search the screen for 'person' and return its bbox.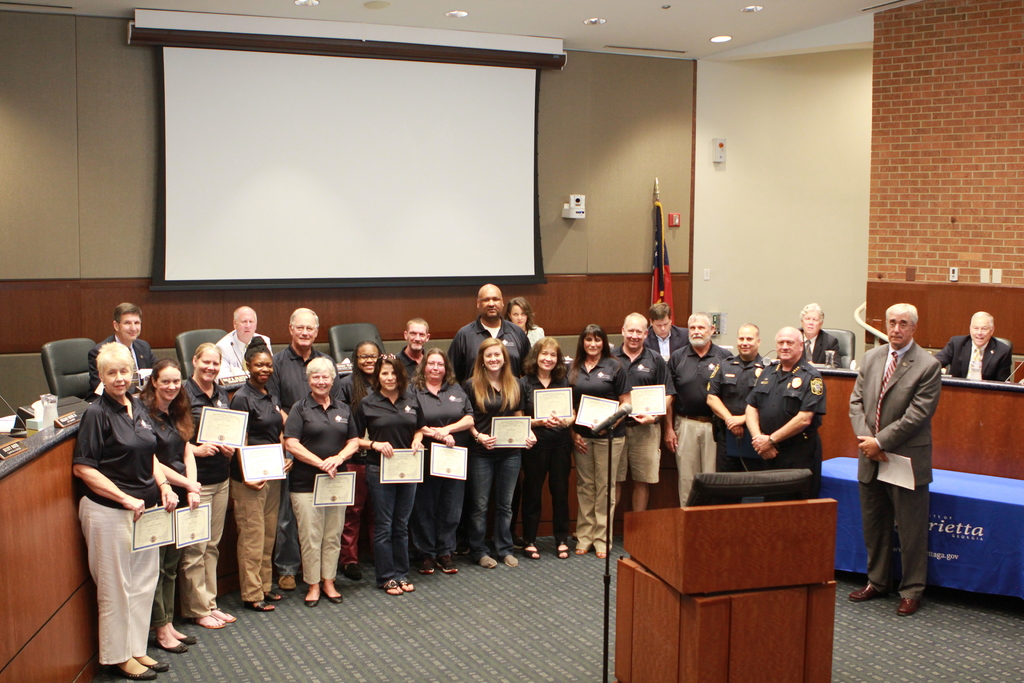
Found: box=[795, 302, 838, 370].
